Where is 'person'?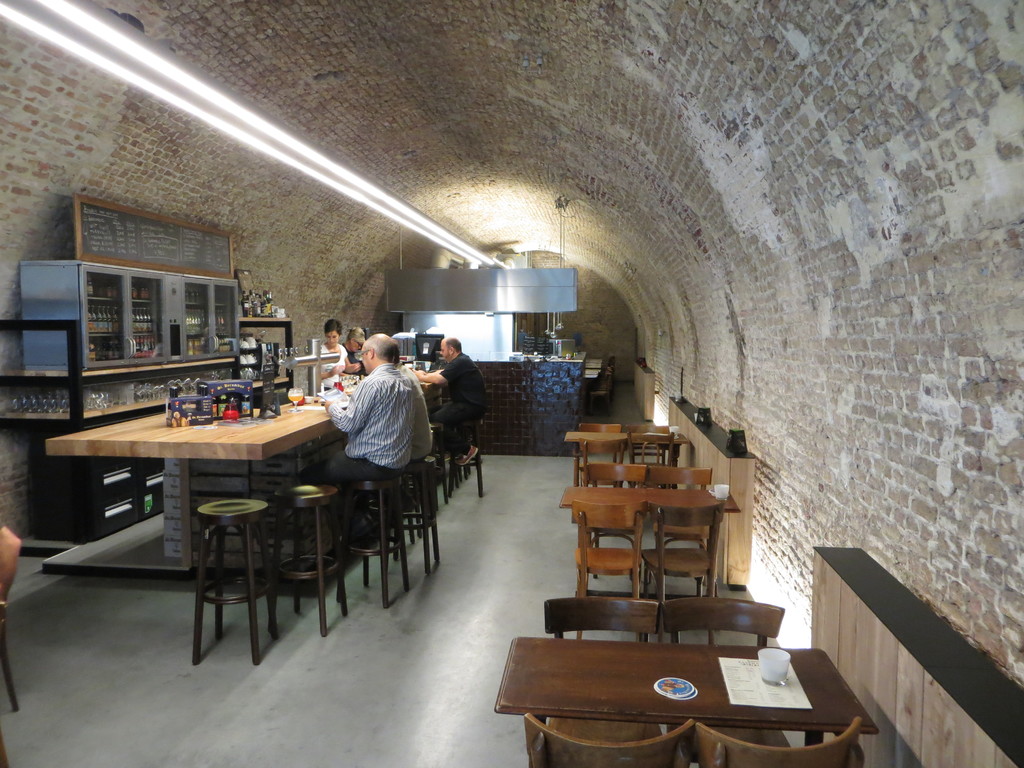
rect(305, 330, 419, 561).
